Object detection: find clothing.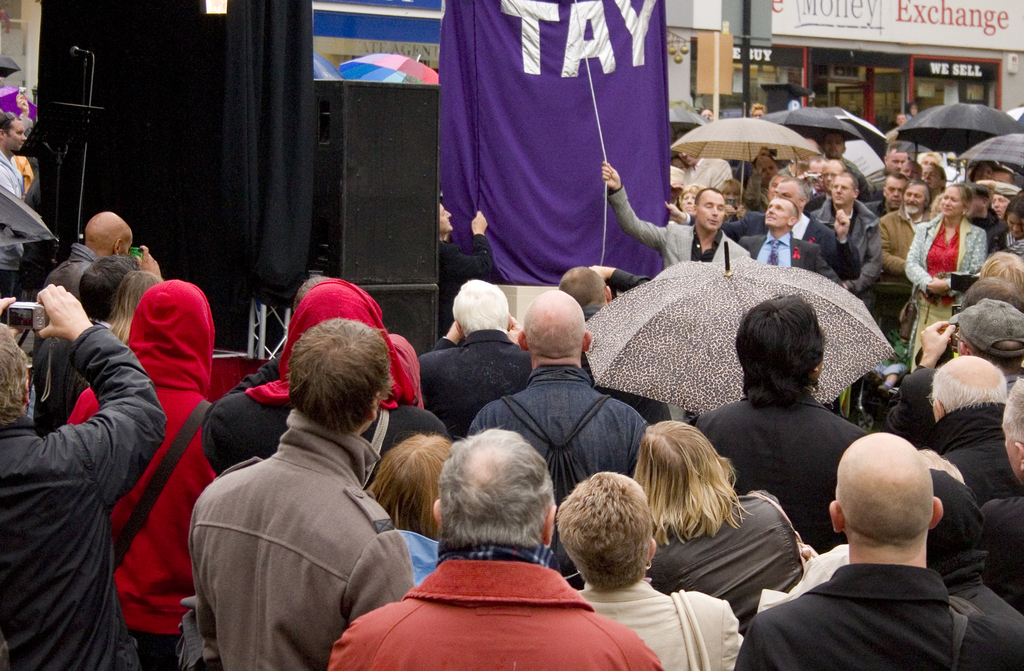
crop(936, 400, 1020, 501).
